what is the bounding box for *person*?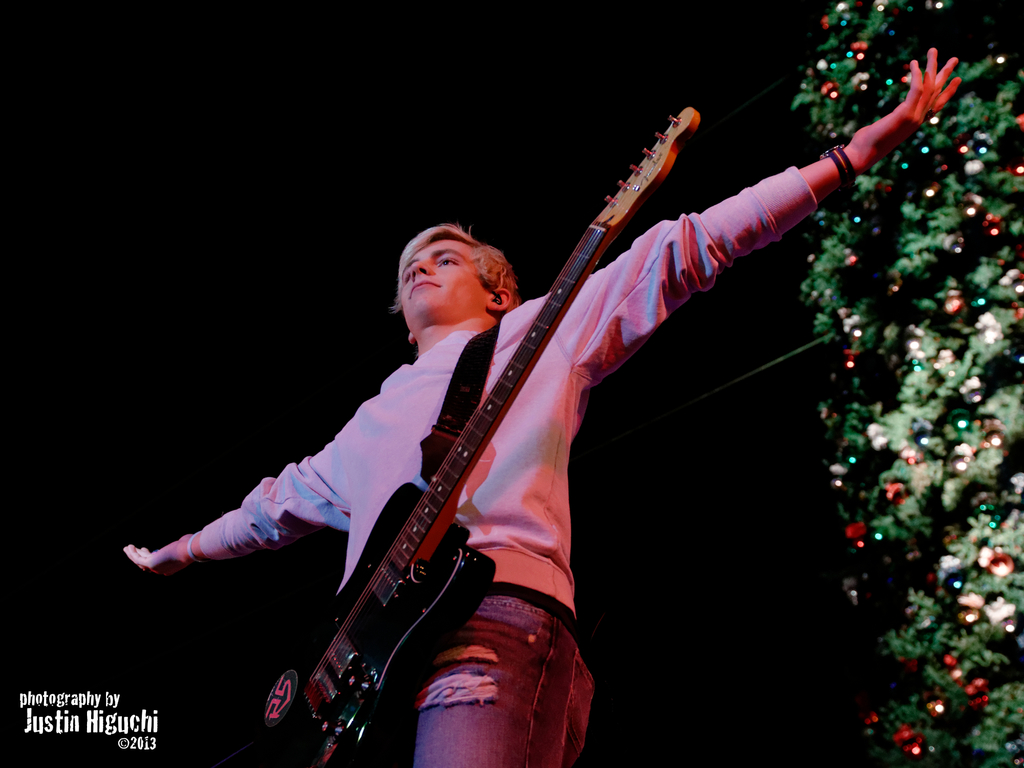
(116,45,966,767).
